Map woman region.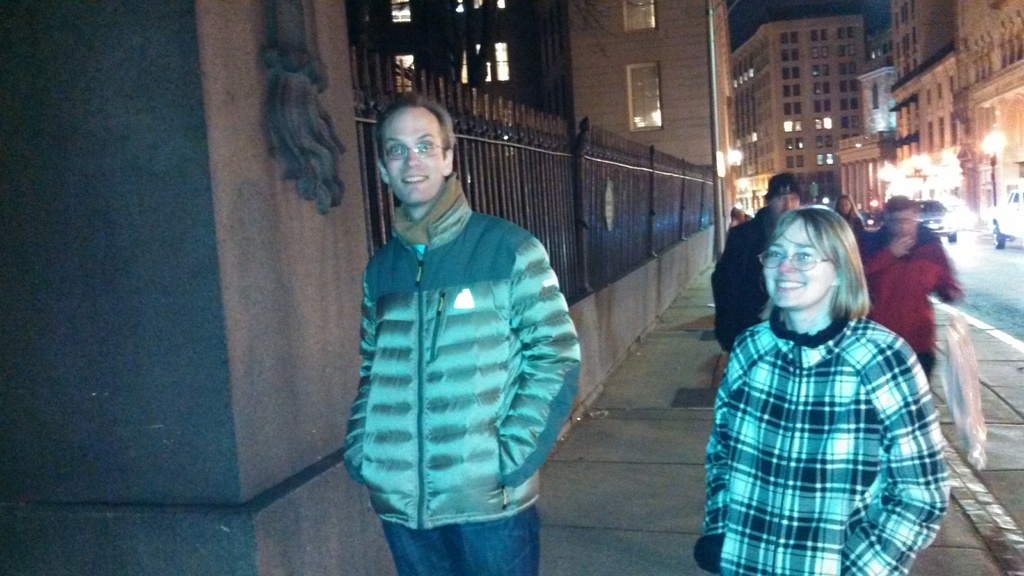
Mapped to x1=833 y1=195 x2=867 y2=246.
